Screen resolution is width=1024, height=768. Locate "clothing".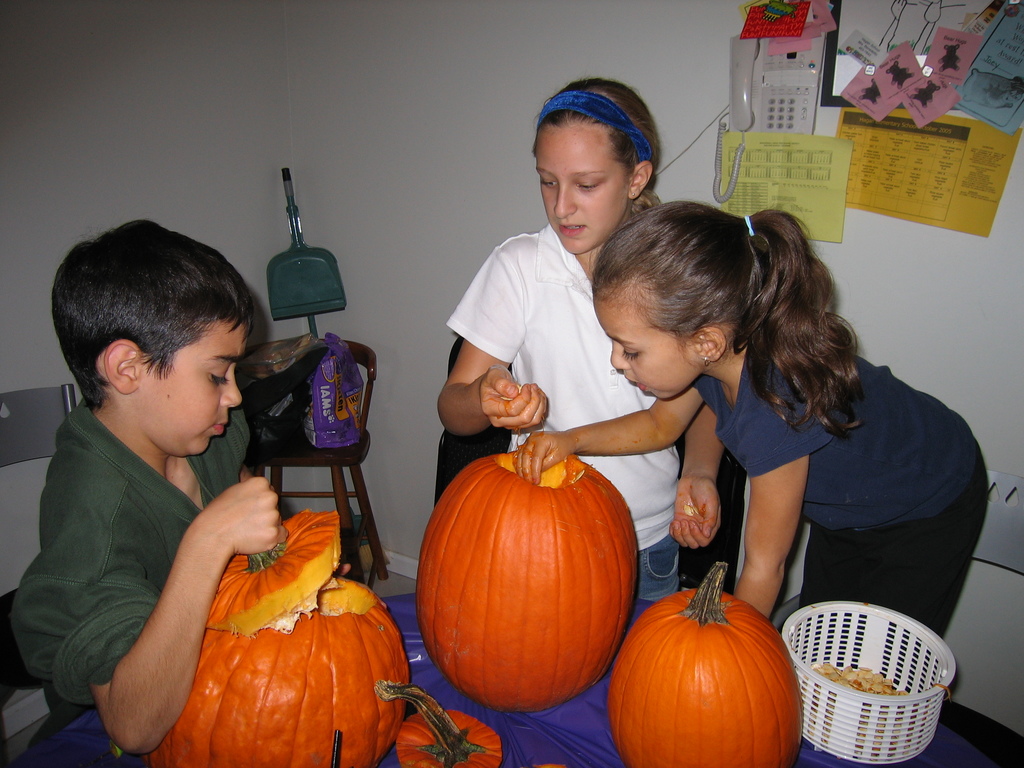
<box>447,221,687,623</box>.
